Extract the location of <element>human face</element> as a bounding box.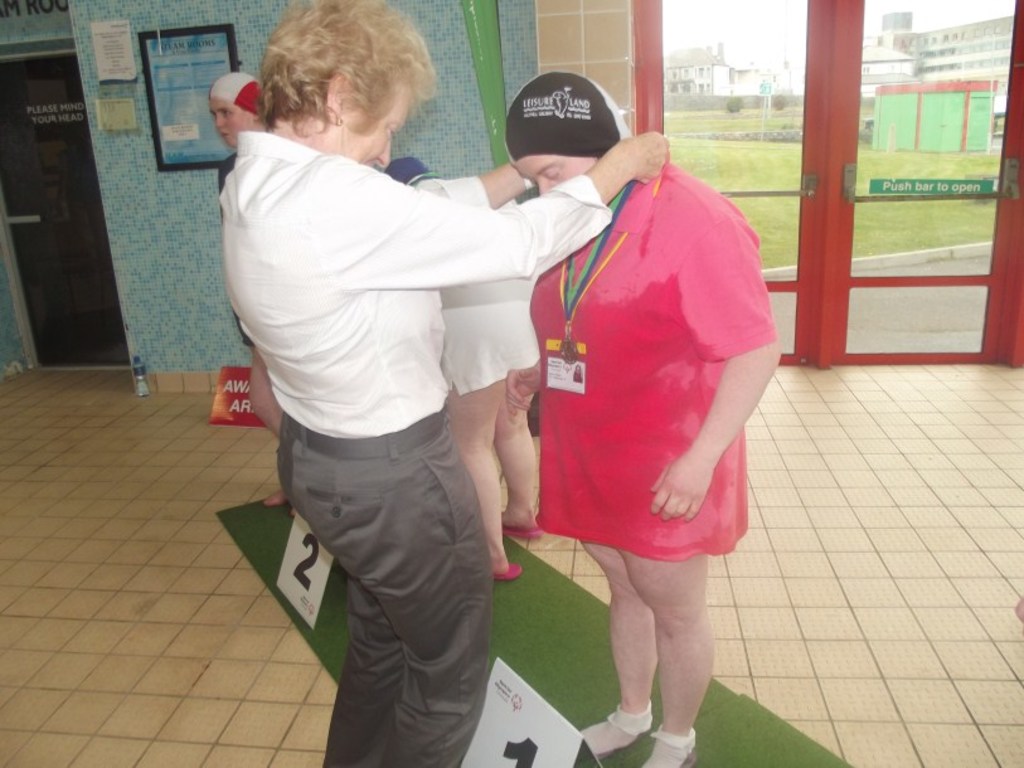
rect(345, 81, 413, 164).
